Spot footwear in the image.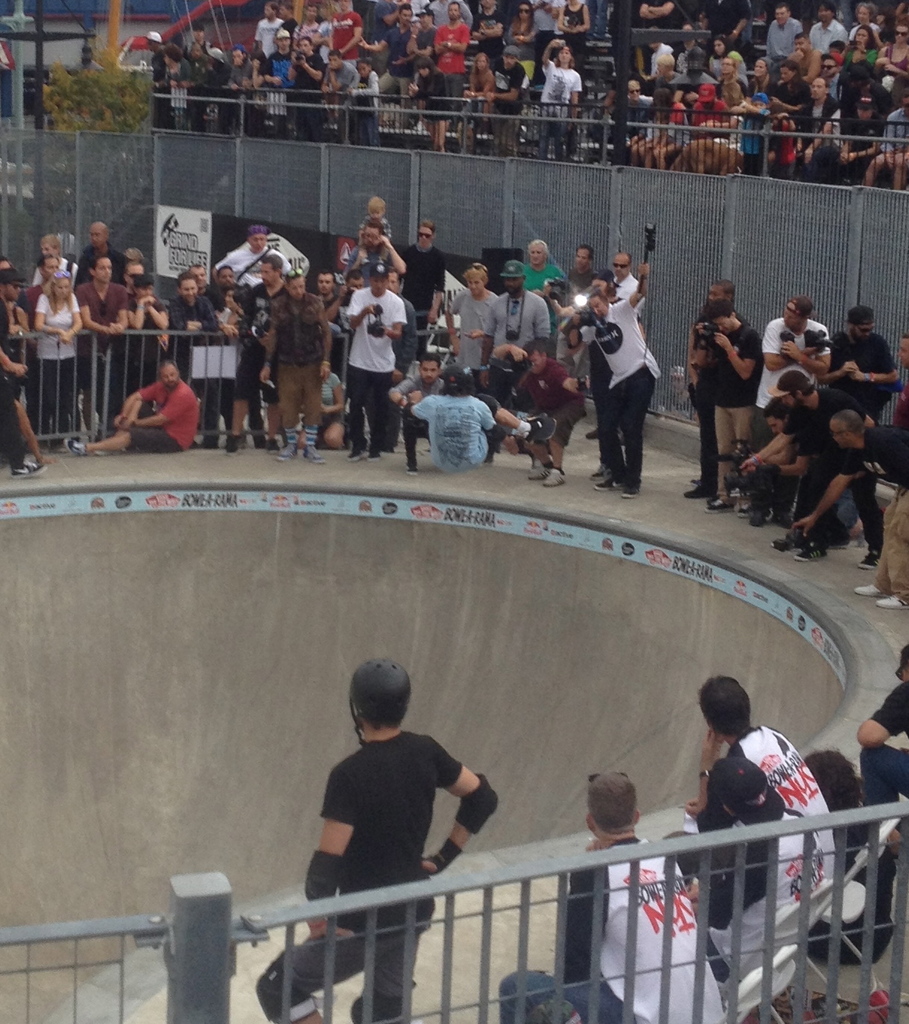
footwear found at bbox=[303, 441, 323, 463].
